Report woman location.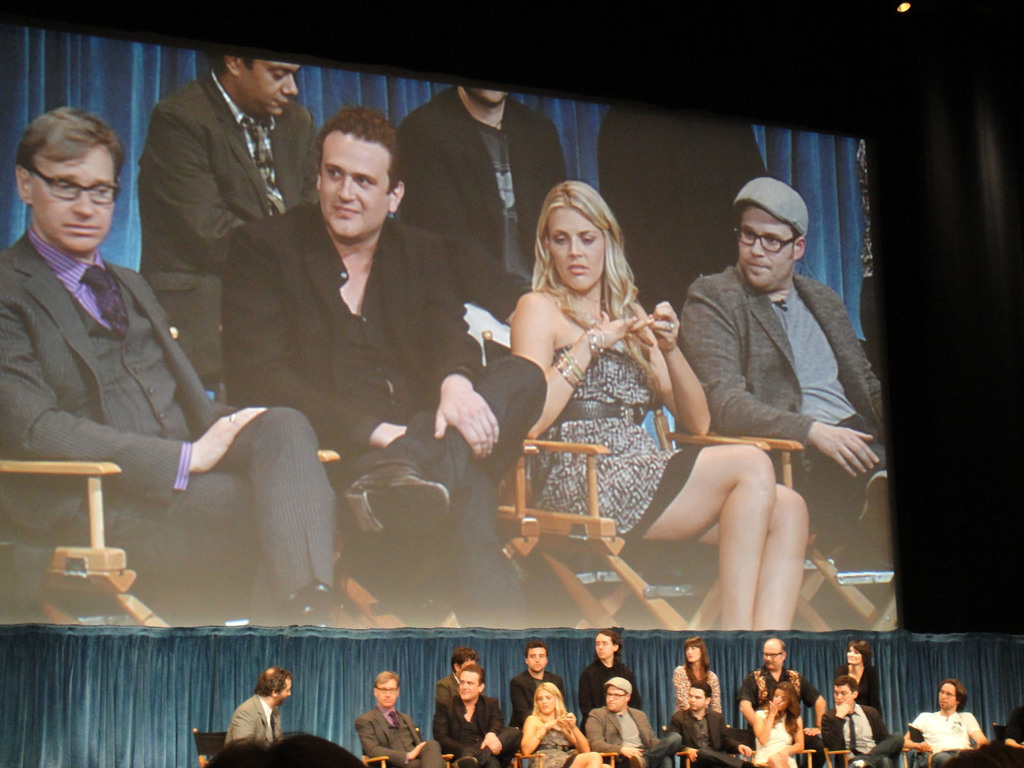
Report: 751 682 805 767.
